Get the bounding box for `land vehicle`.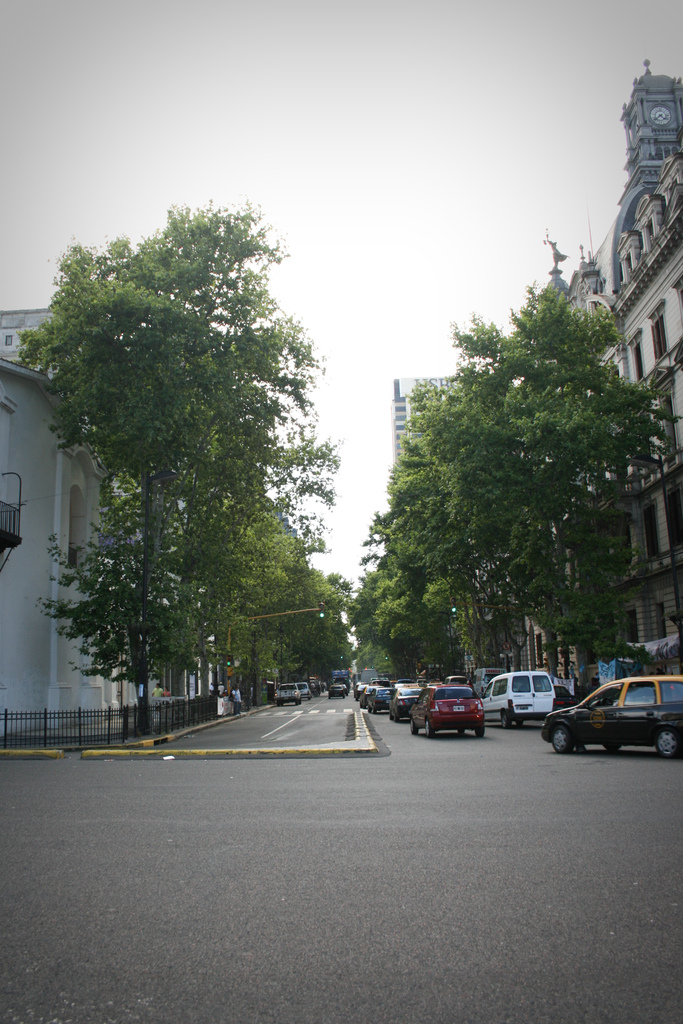
crop(271, 684, 299, 701).
